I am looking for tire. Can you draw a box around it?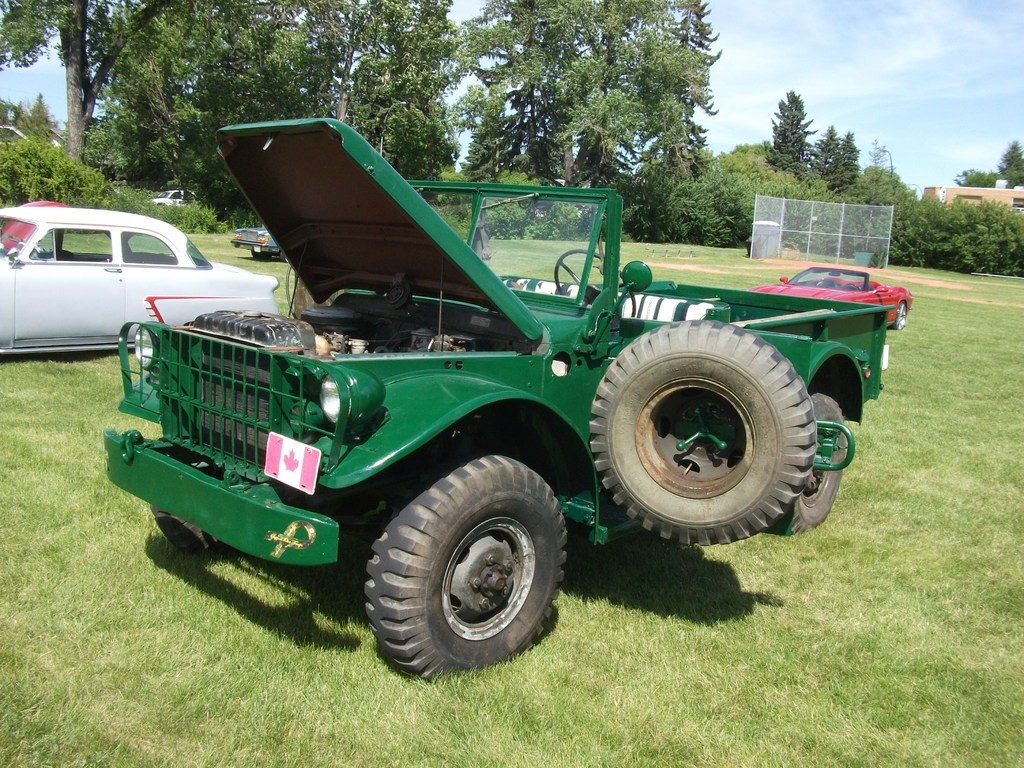
Sure, the bounding box is box=[586, 319, 813, 541].
